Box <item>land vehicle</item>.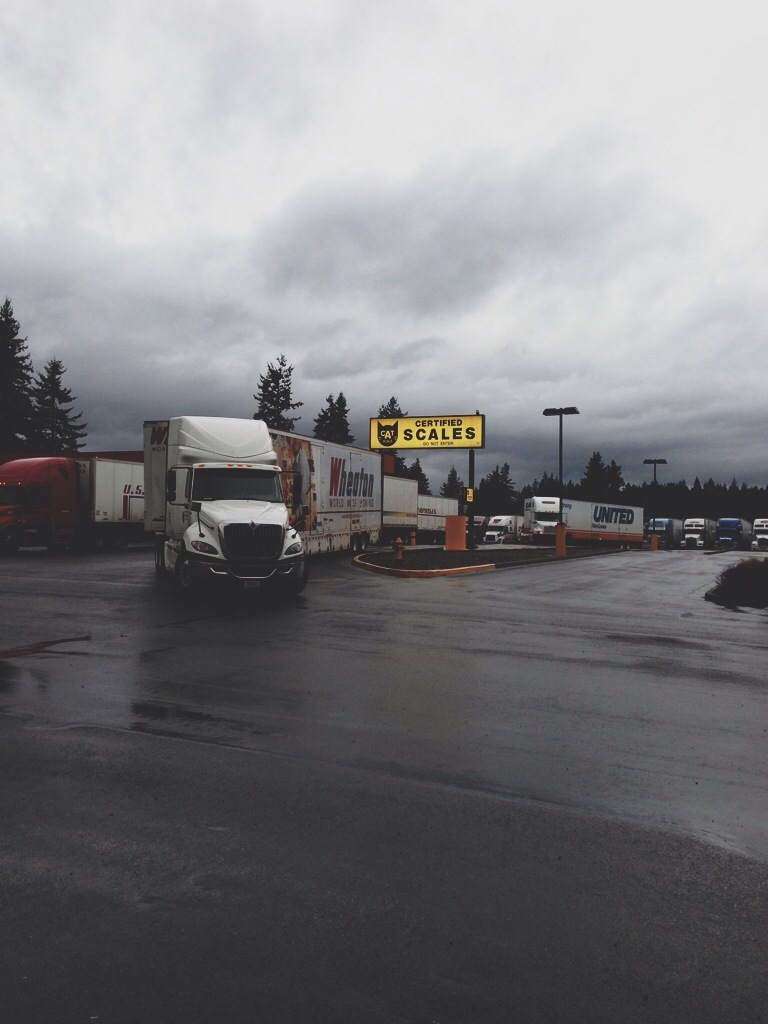
<region>3, 457, 150, 543</region>.
